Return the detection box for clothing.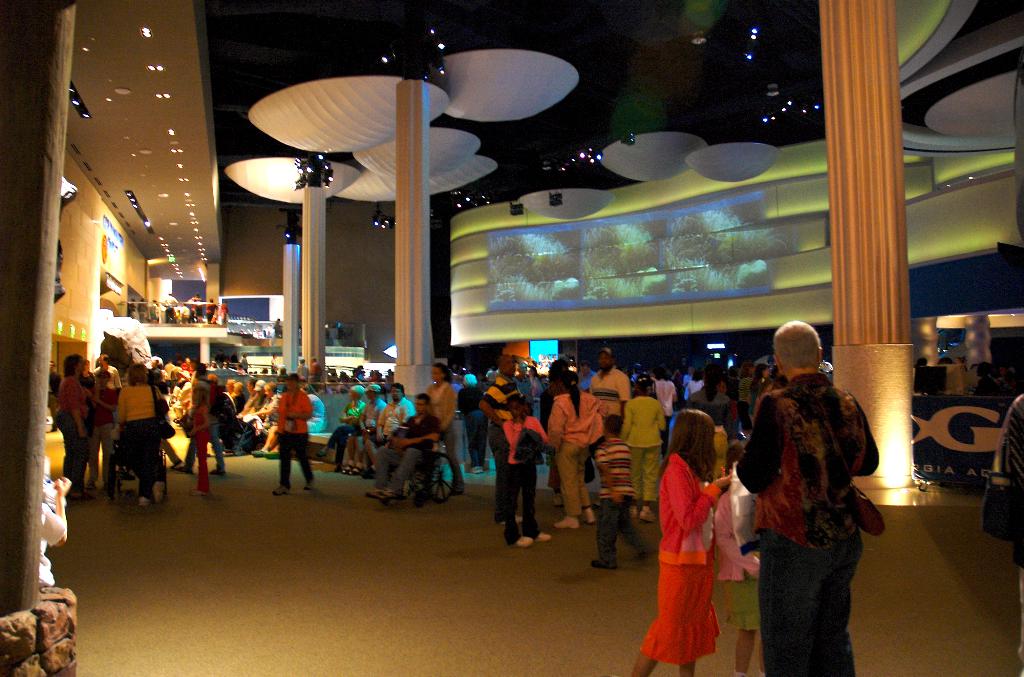
[x1=708, y1=467, x2=758, y2=631].
